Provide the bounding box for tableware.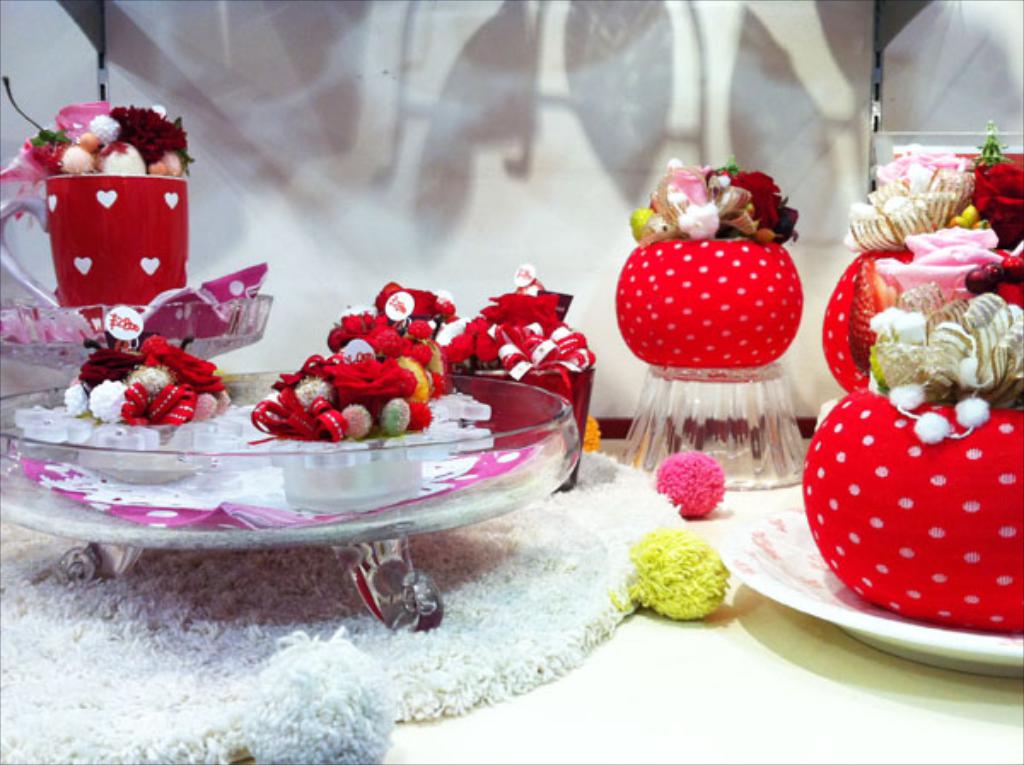
bbox=(0, 381, 579, 627).
